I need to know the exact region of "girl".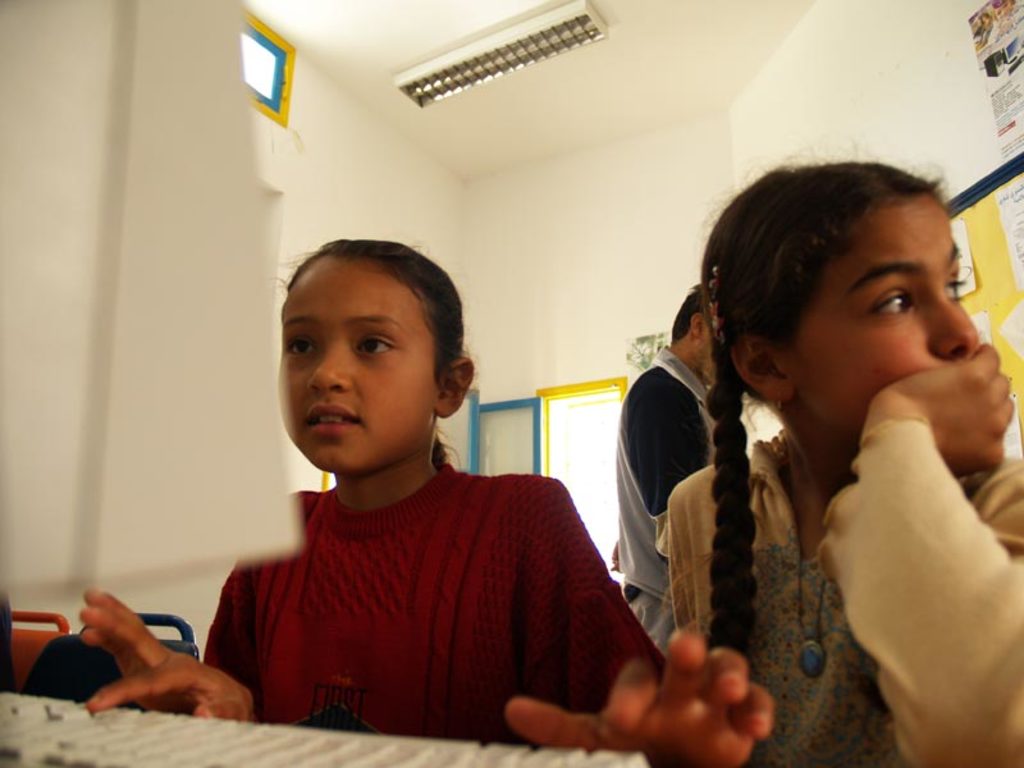
Region: Rect(664, 165, 1023, 767).
